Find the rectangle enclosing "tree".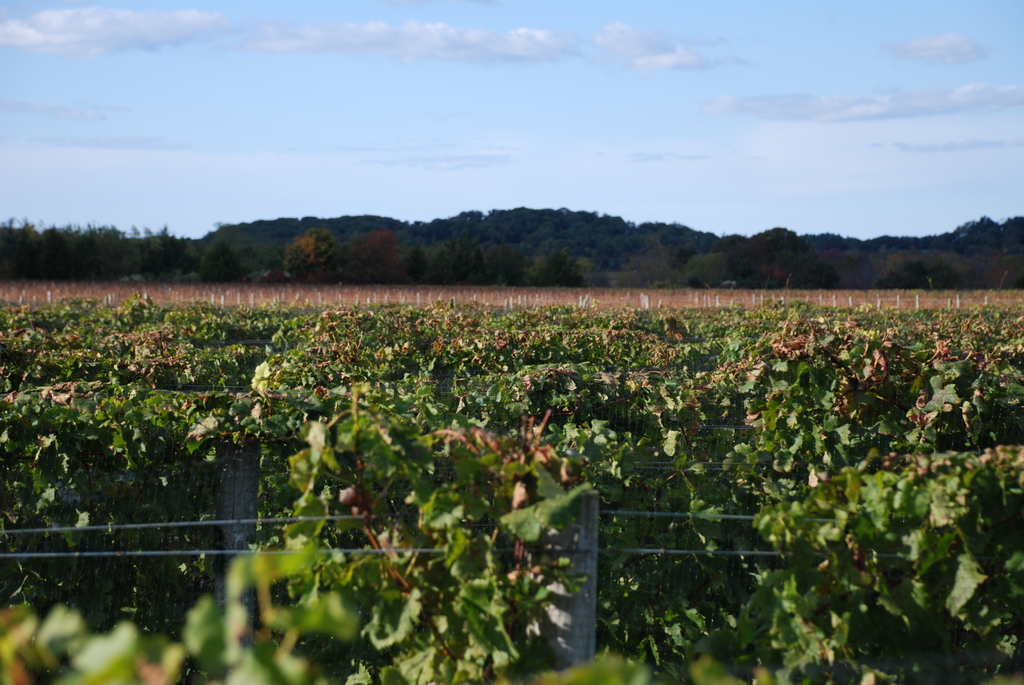
bbox(136, 218, 167, 276).
